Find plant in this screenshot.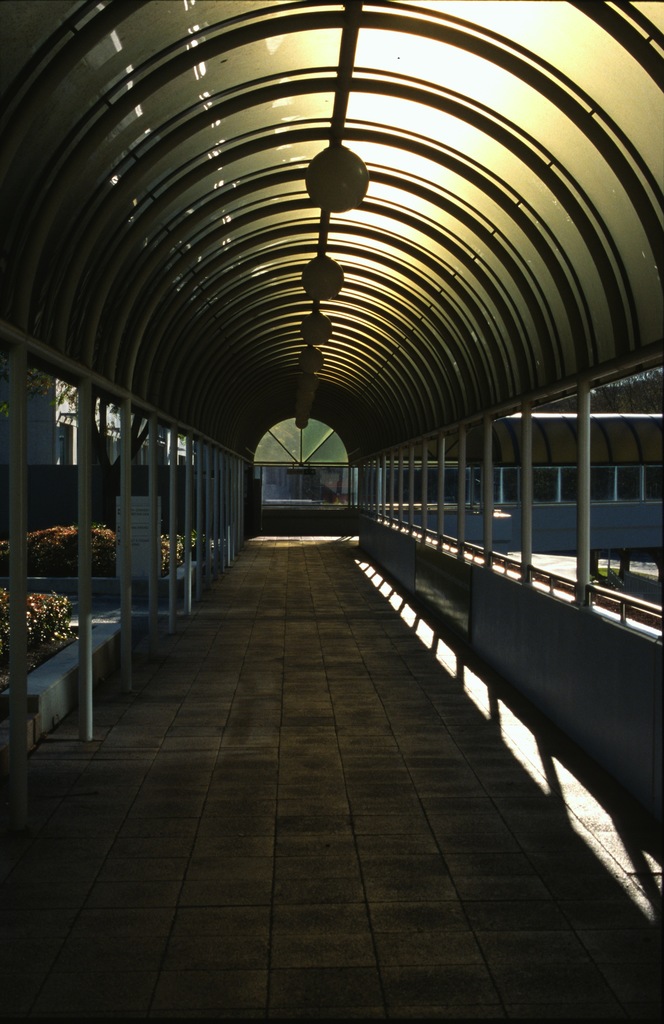
The bounding box for plant is [188, 524, 220, 554].
